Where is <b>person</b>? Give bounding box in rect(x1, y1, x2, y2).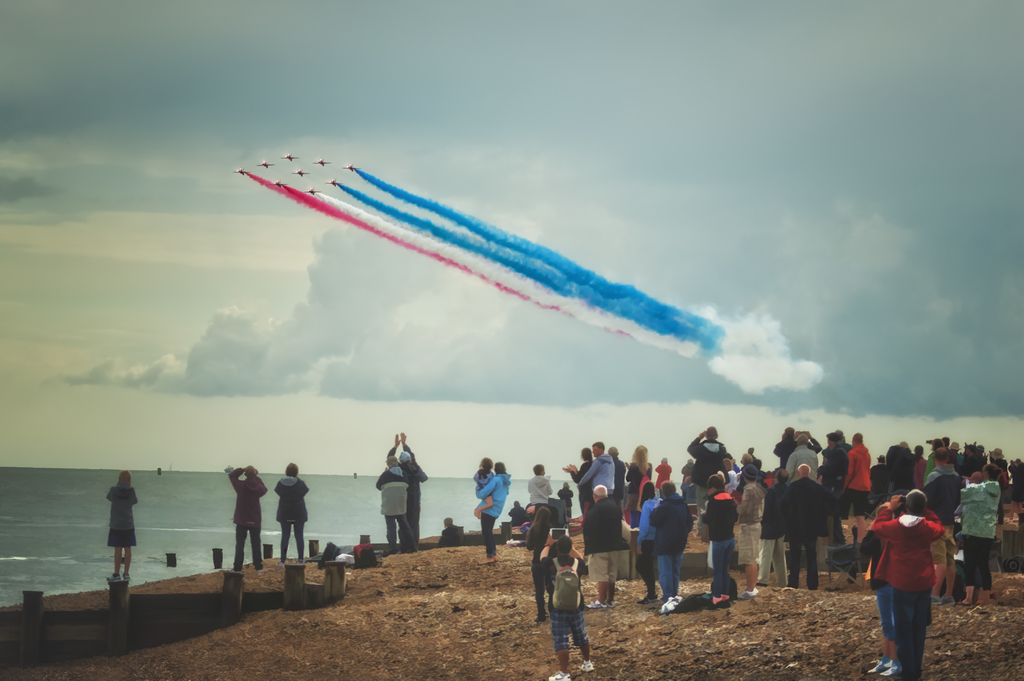
rect(227, 460, 273, 577).
